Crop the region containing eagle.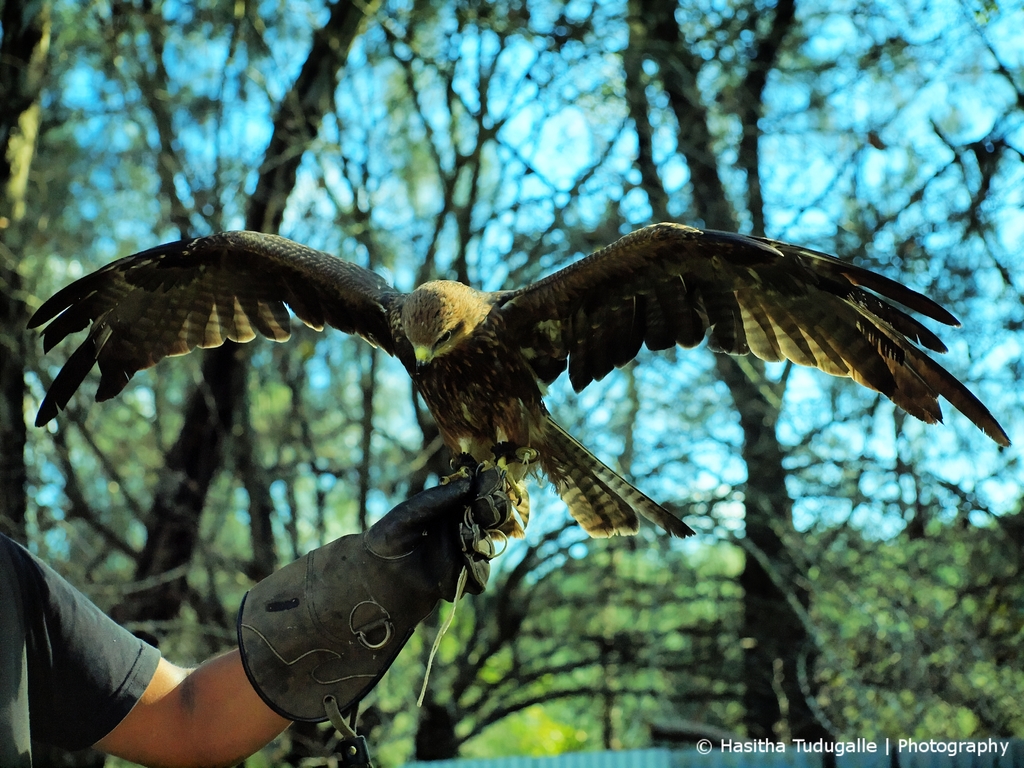
Crop region: 33,222,1011,539.
